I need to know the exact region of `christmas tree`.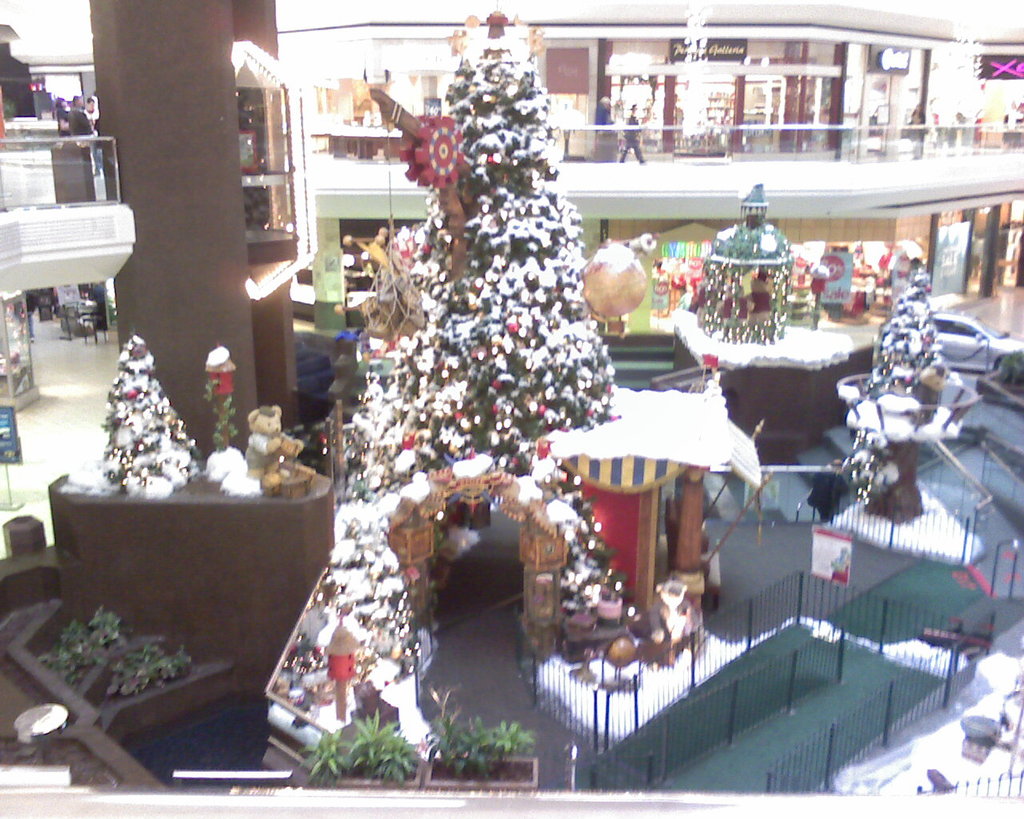
Region: box(387, 18, 622, 463).
